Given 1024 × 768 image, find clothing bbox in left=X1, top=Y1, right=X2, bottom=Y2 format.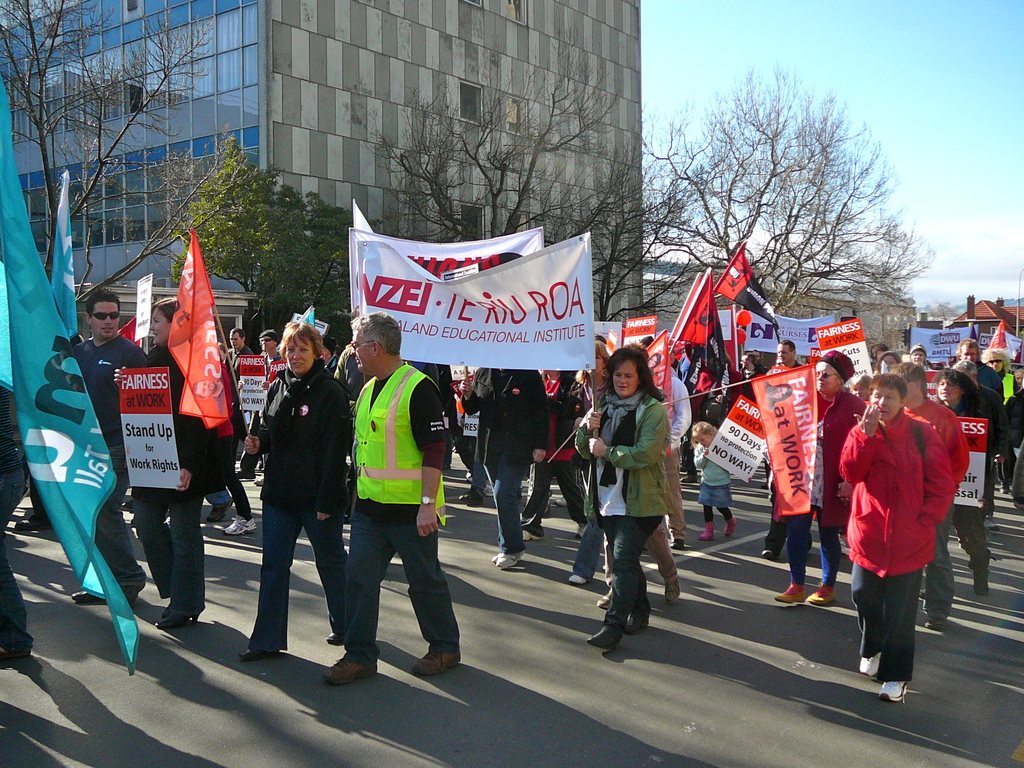
left=243, top=358, right=353, bottom=648.
